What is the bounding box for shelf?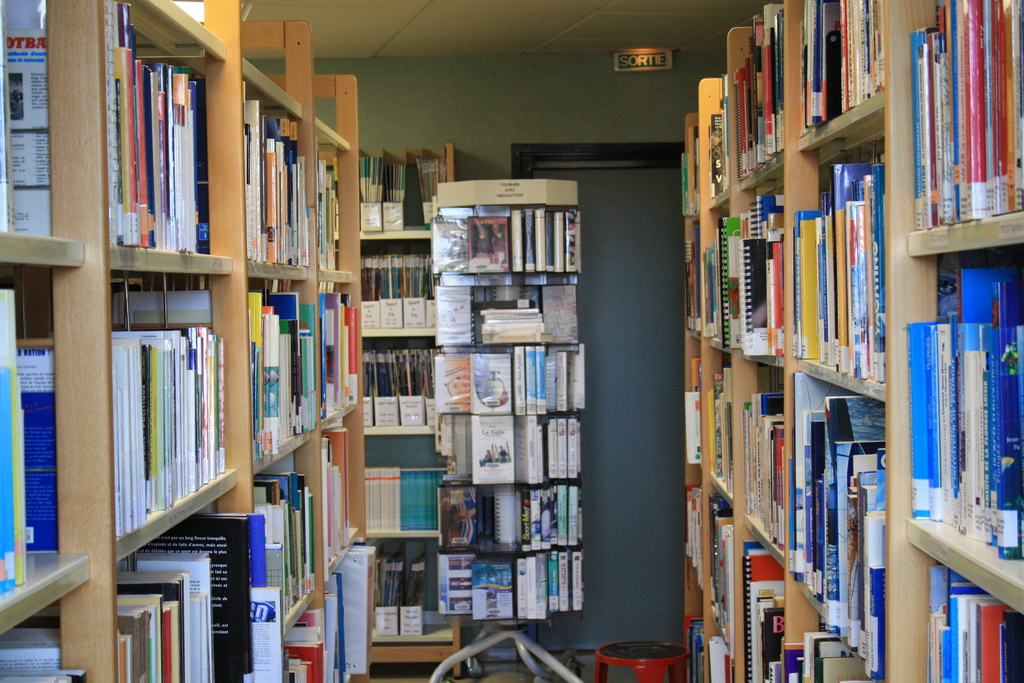
[x1=323, y1=286, x2=369, y2=426].
